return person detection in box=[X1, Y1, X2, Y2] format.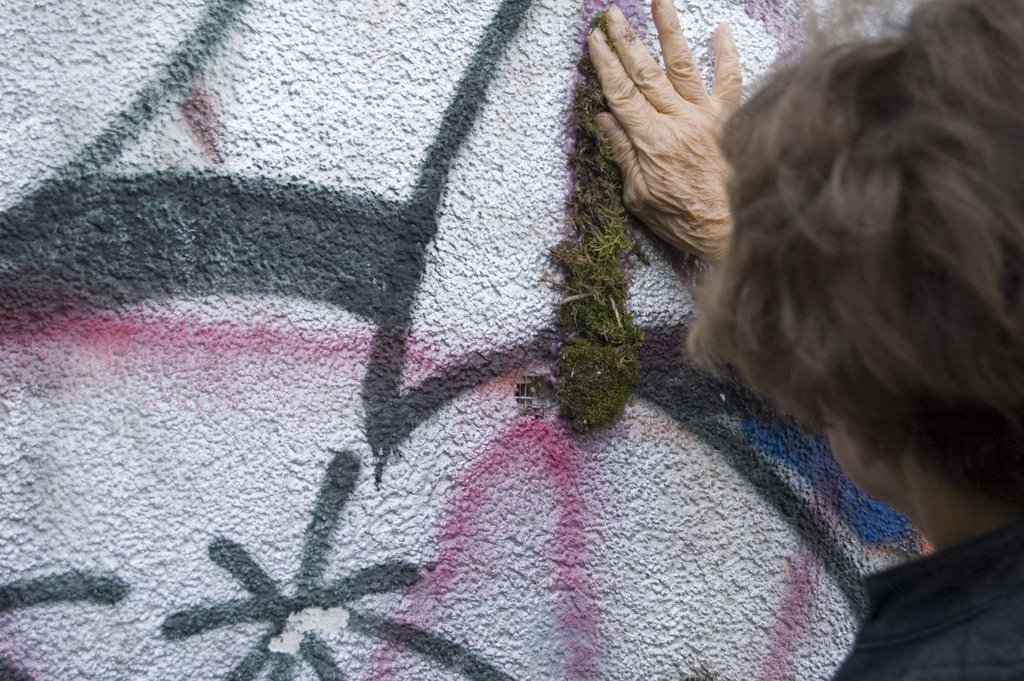
box=[600, 0, 1023, 643].
